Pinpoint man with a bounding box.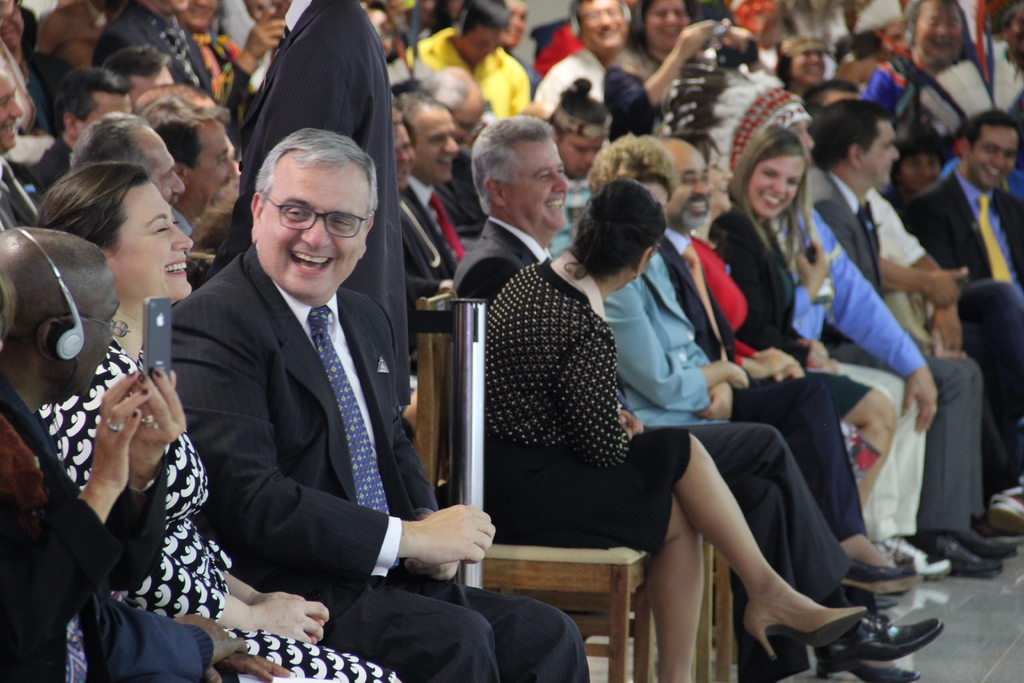
Rect(84, 111, 198, 235).
